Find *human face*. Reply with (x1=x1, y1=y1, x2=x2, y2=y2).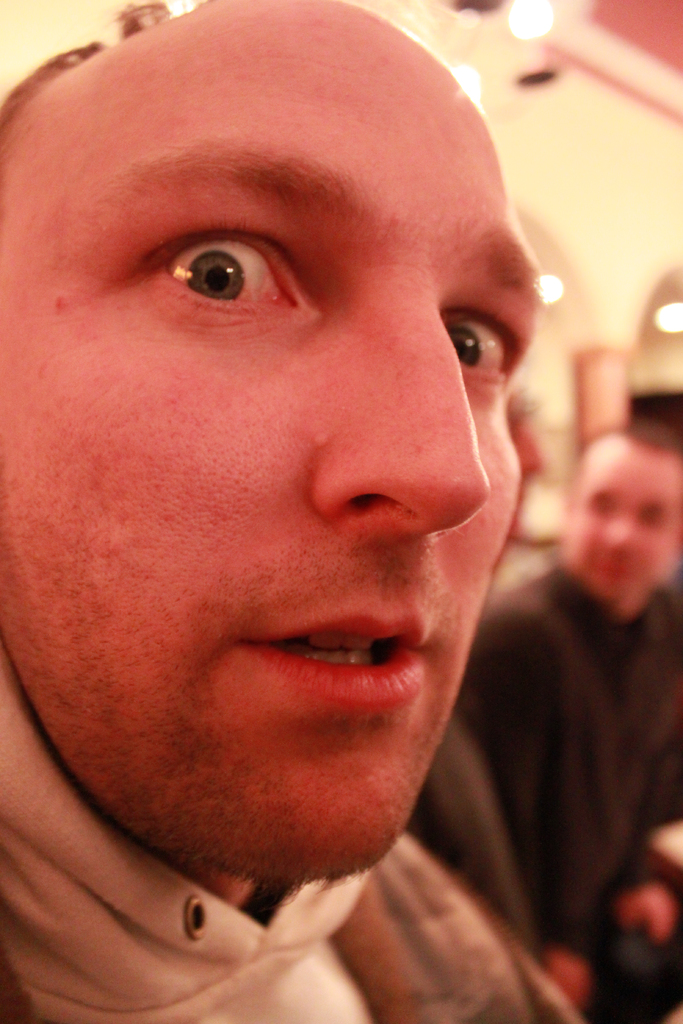
(x1=554, y1=424, x2=682, y2=593).
